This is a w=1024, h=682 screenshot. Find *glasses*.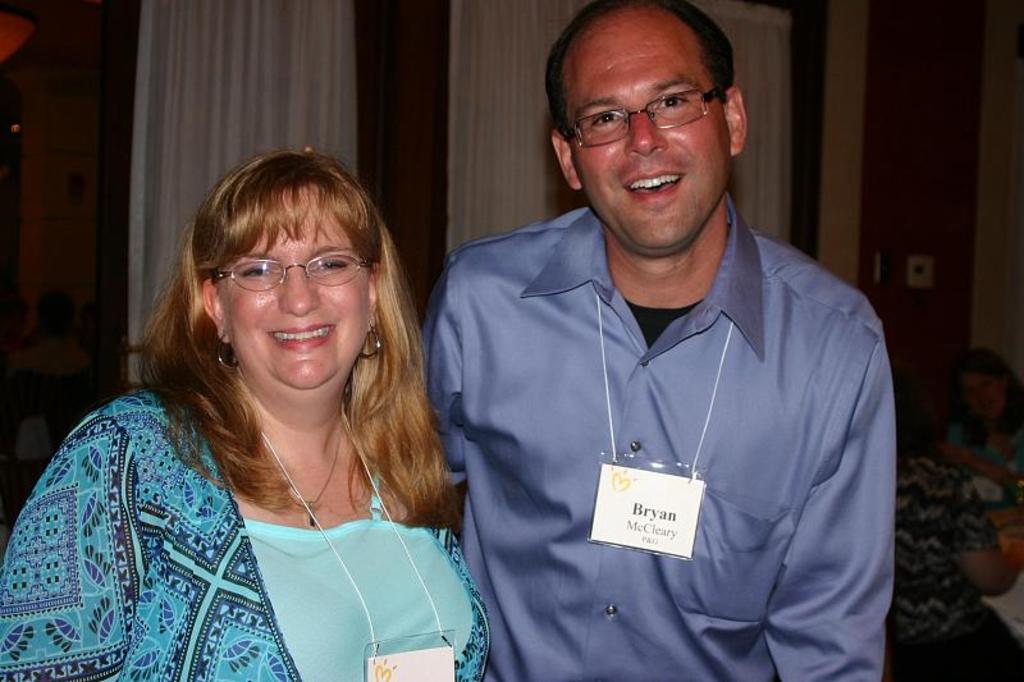
Bounding box: (195,251,369,297).
